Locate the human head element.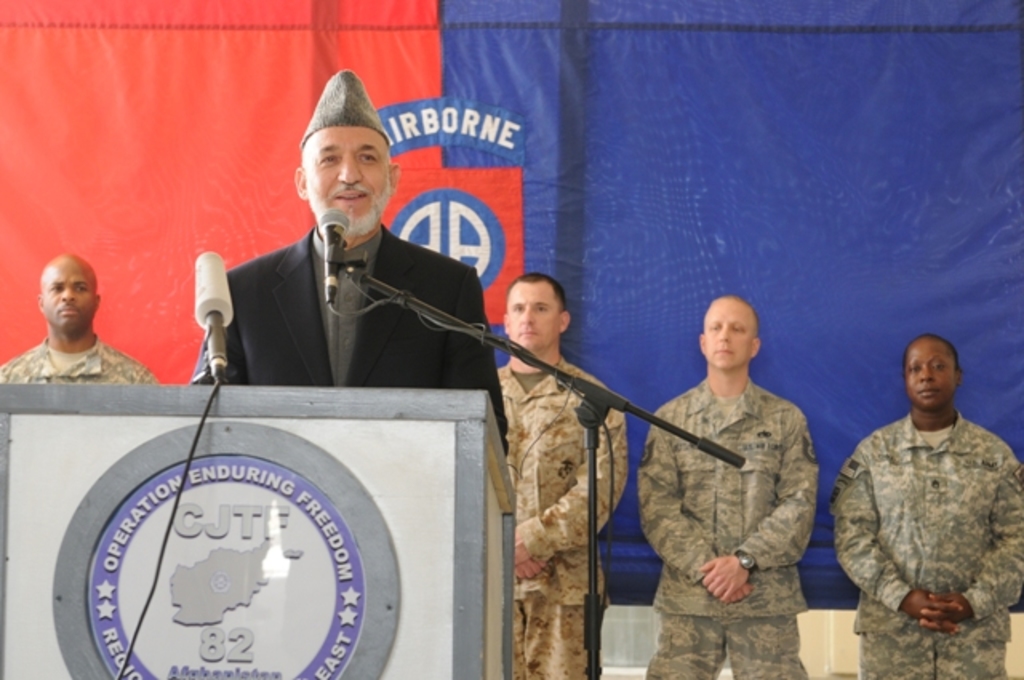
Element bbox: select_region(902, 334, 963, 406).
